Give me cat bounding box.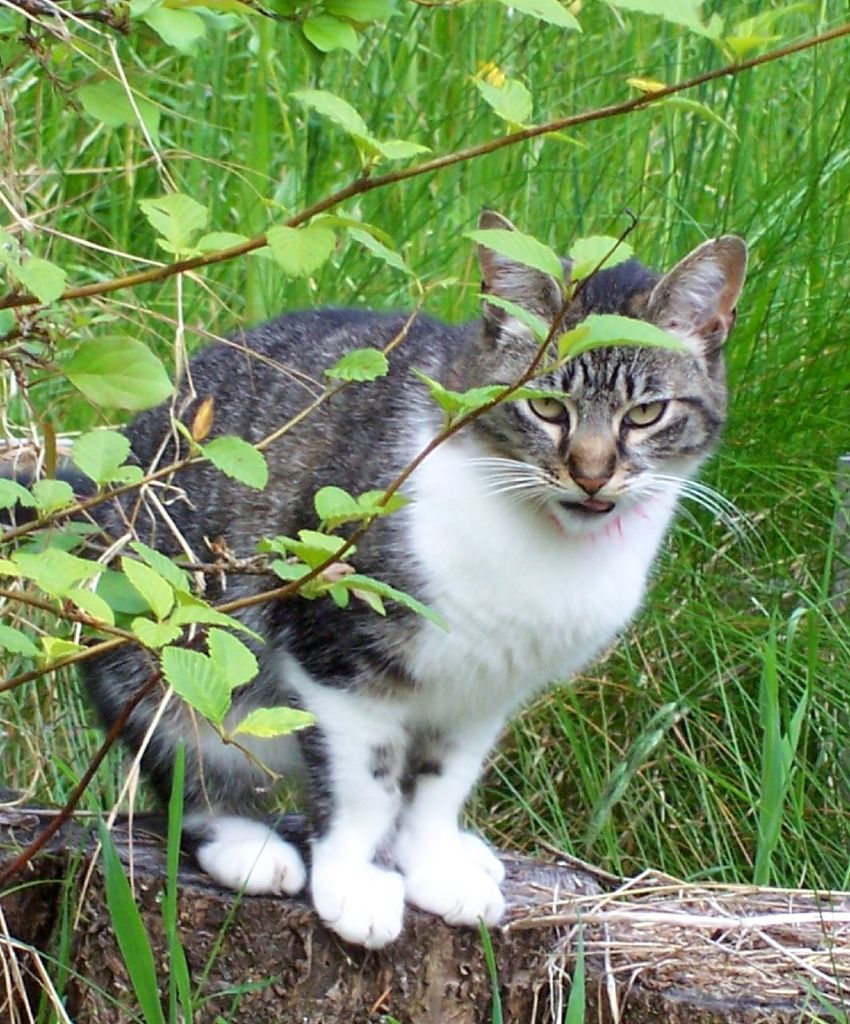
(x1=0, y1=209, x2=746, y2=951).
